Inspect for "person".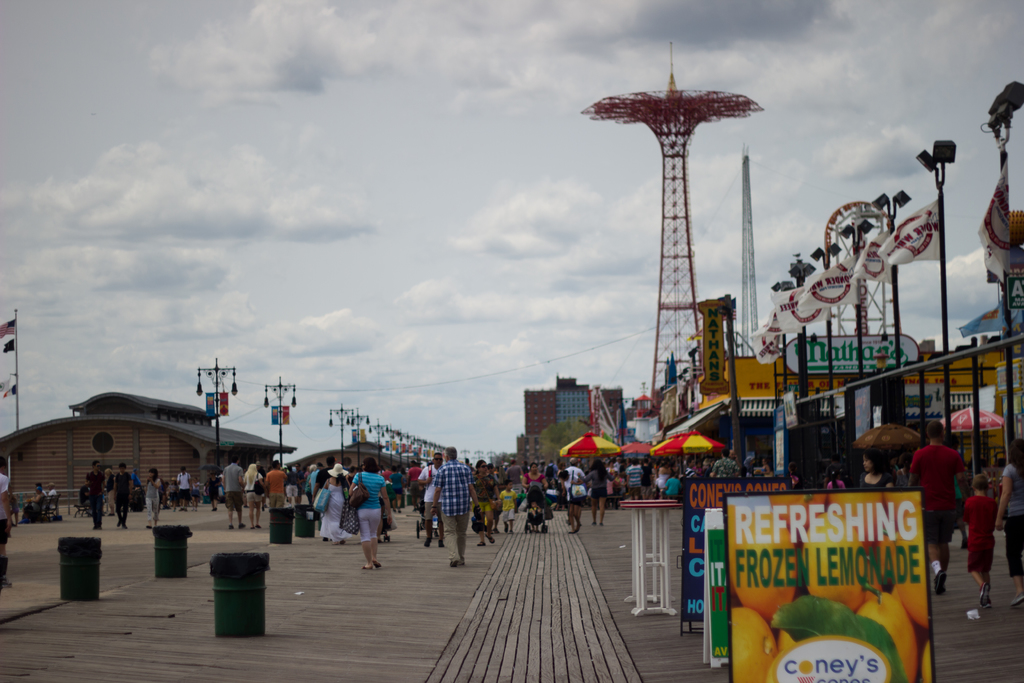
Inspection: box=[996, 436, 1023, 601].
